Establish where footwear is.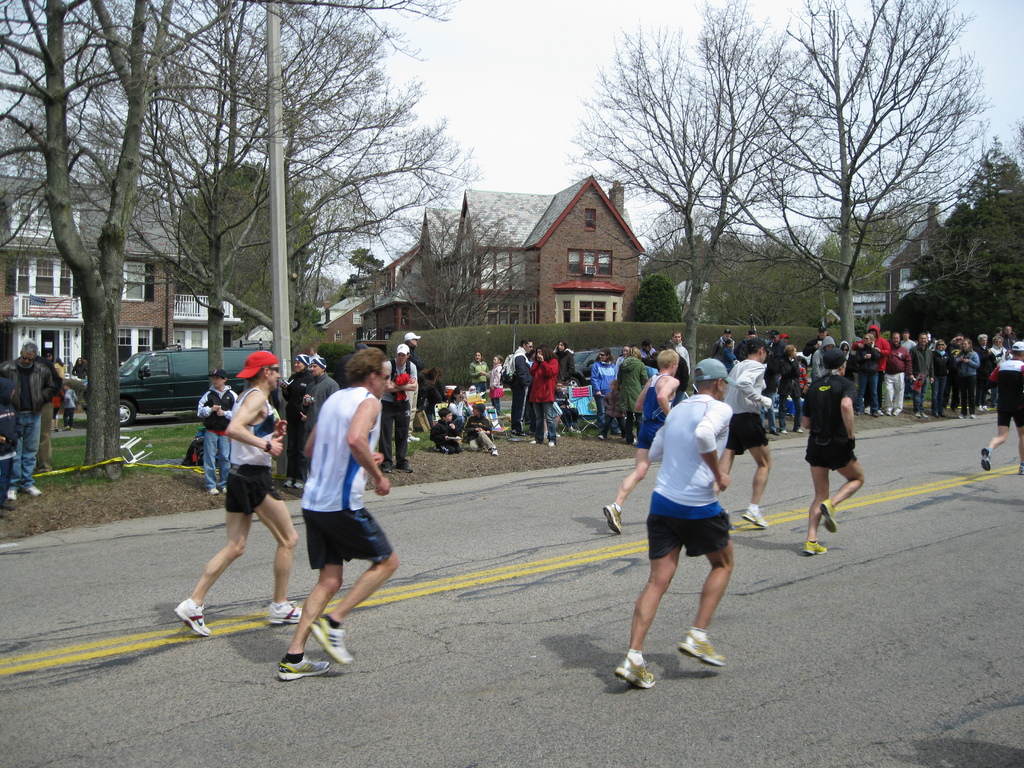
Established at x1=490 y1=444 x2=498 y2=457.
